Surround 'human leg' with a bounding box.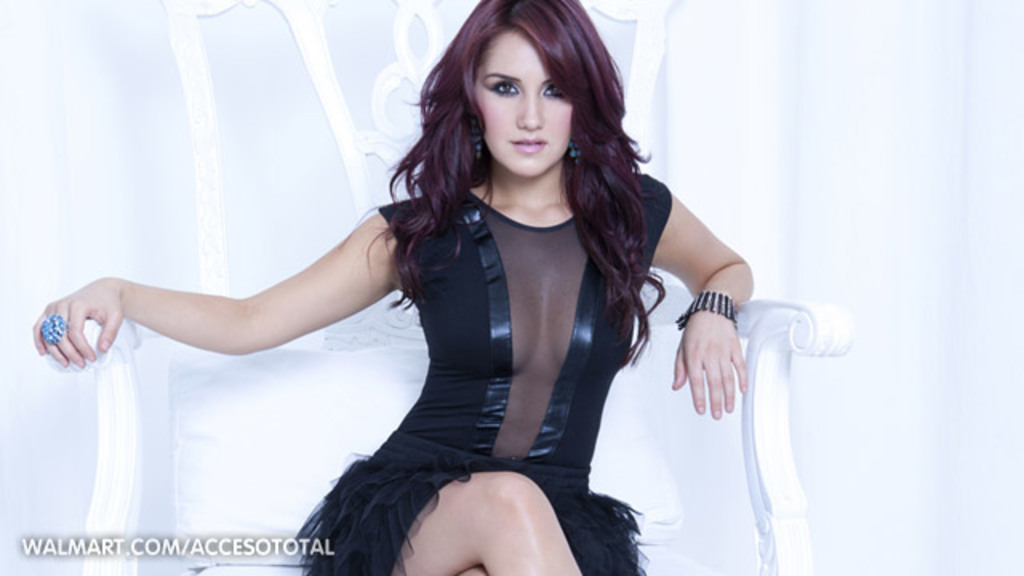
x1=290 y1=459 x2=584 y2=574.
